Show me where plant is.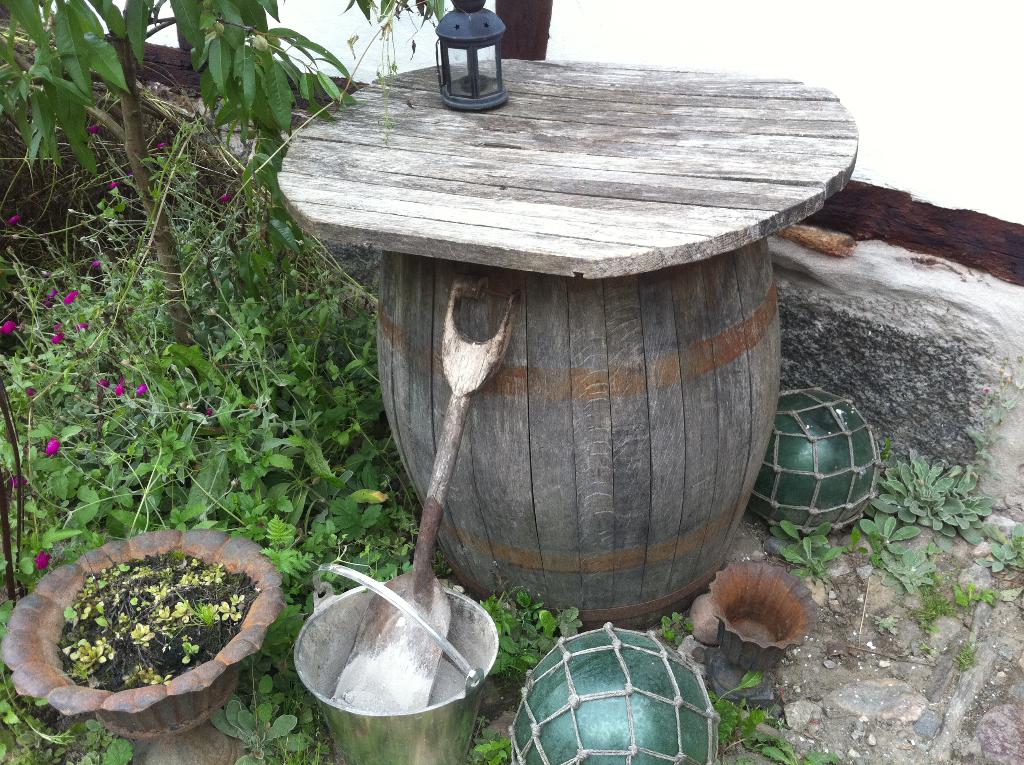
plant is at box(764, 435, 1023, 603).
